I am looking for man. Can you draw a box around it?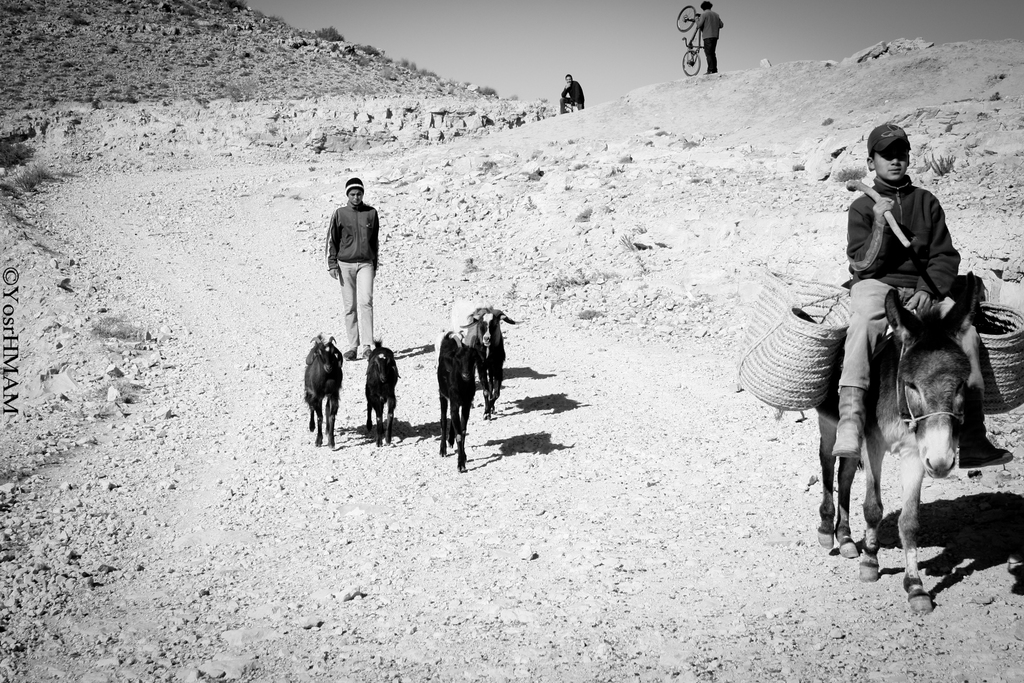
Sure, the bounding box is 830, 122, 1014, 471.
